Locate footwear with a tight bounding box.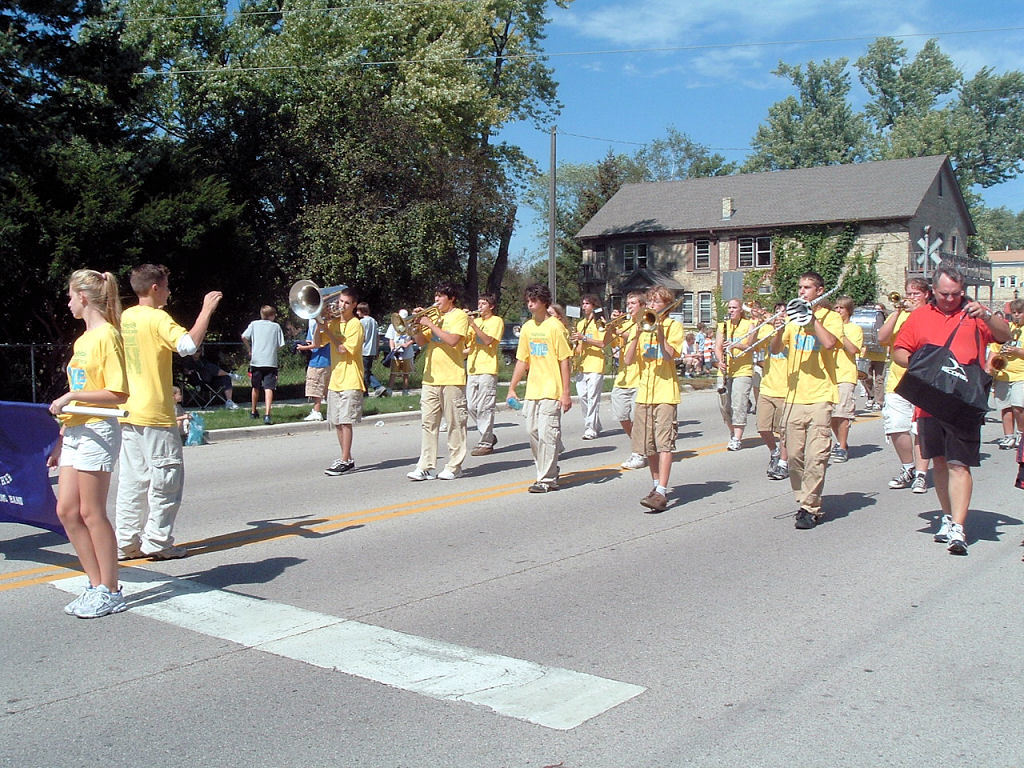
(1014,428,1020,448).
